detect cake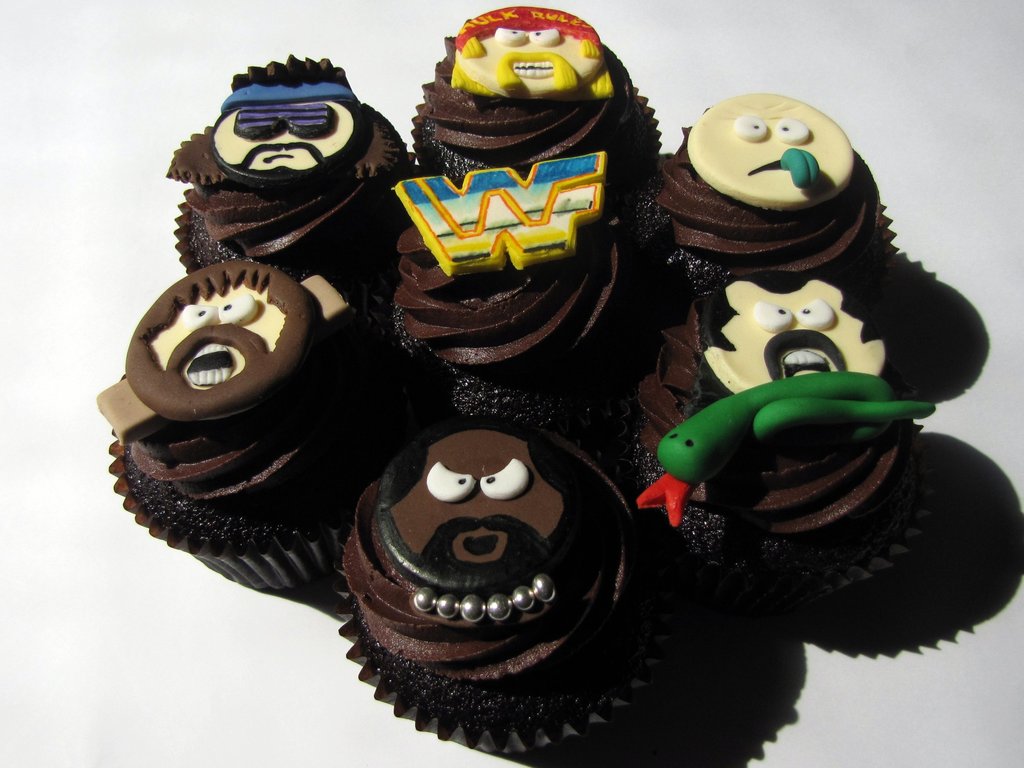
(x1=418, y1=8, x2=621, y2=156)
